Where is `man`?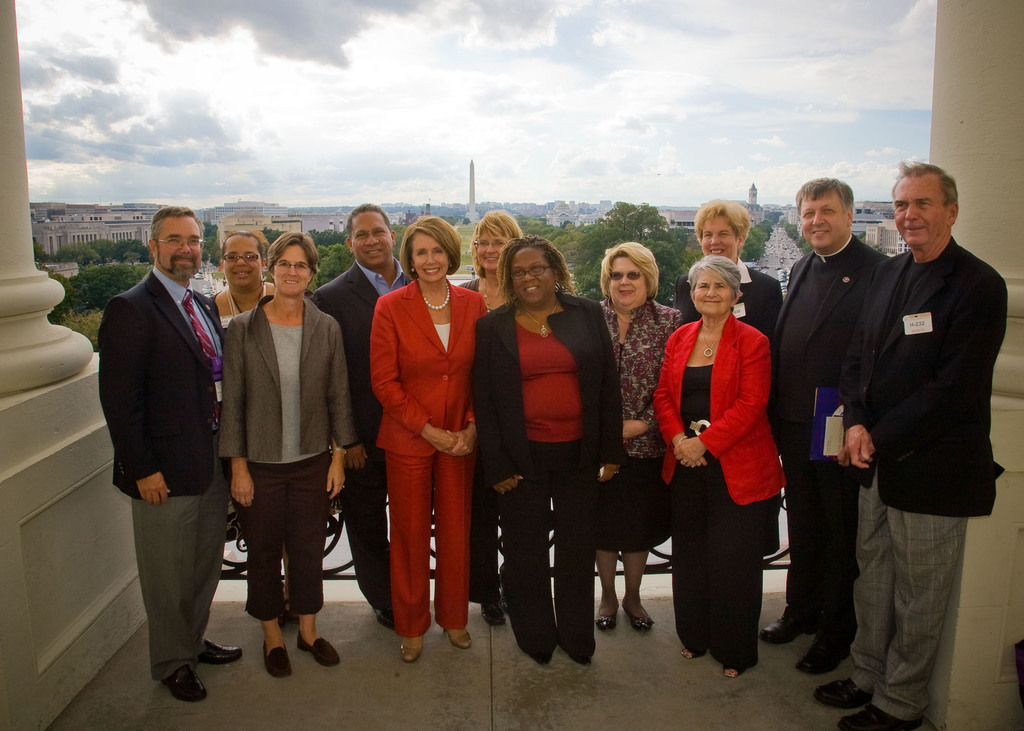
(x1=814, y1=162, x2=1007, y2=730).
